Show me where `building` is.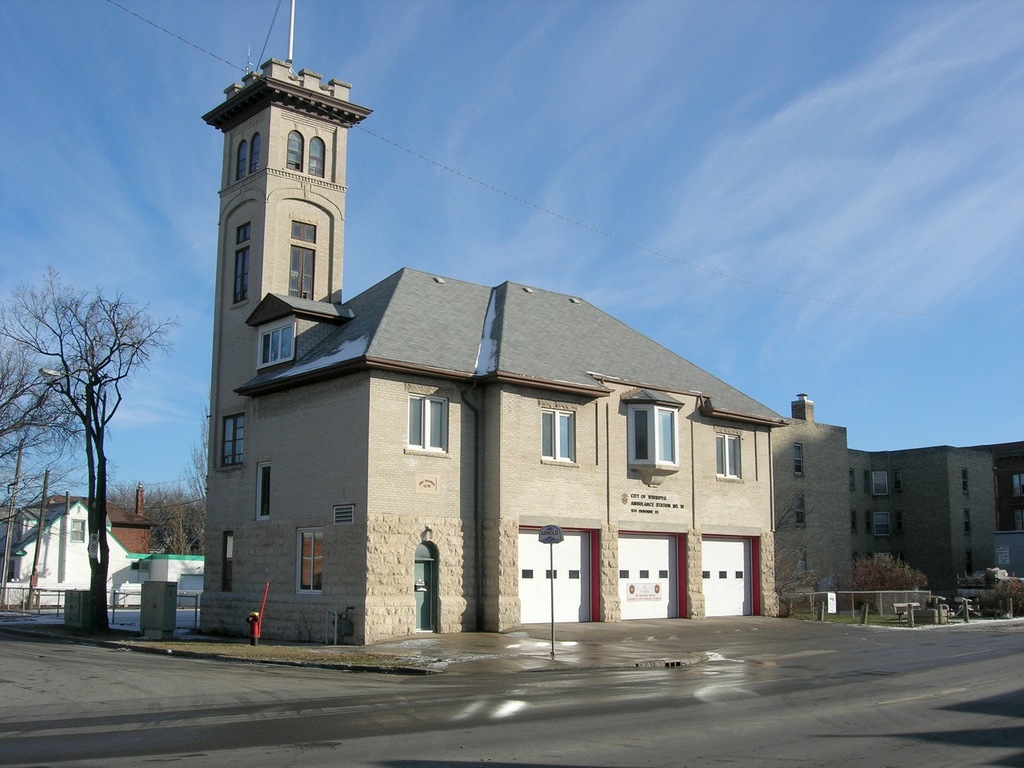
`building` is at l=193, t=54, r=1023, b=652.
